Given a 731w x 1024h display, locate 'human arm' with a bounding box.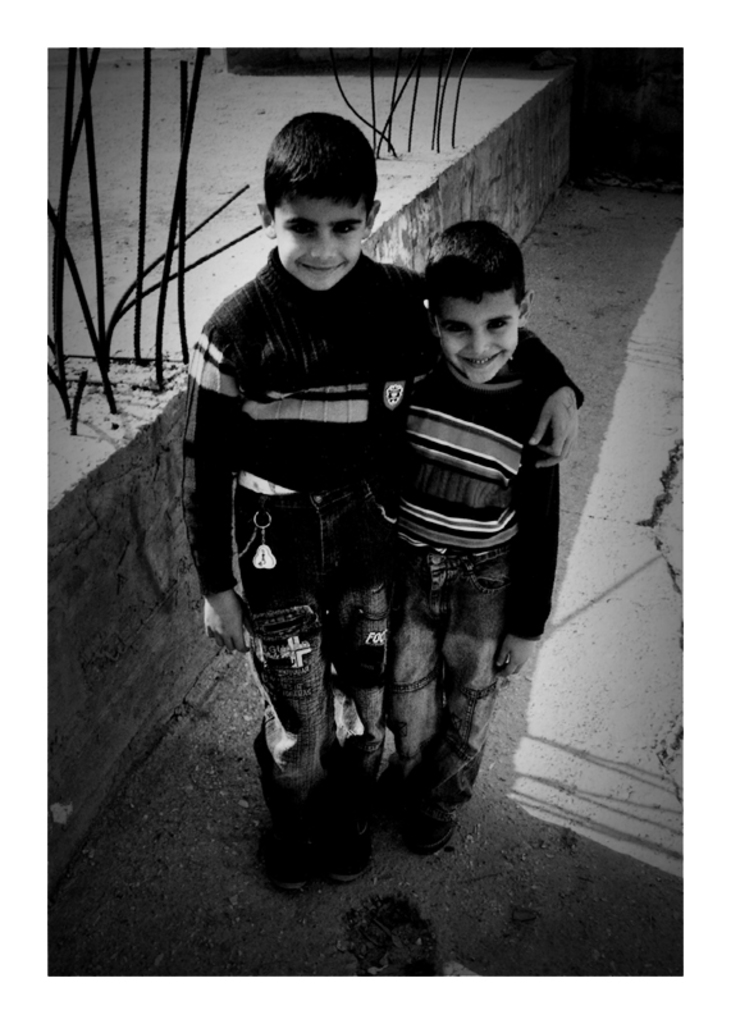
Located: detection(494, 385, 561, 677).
